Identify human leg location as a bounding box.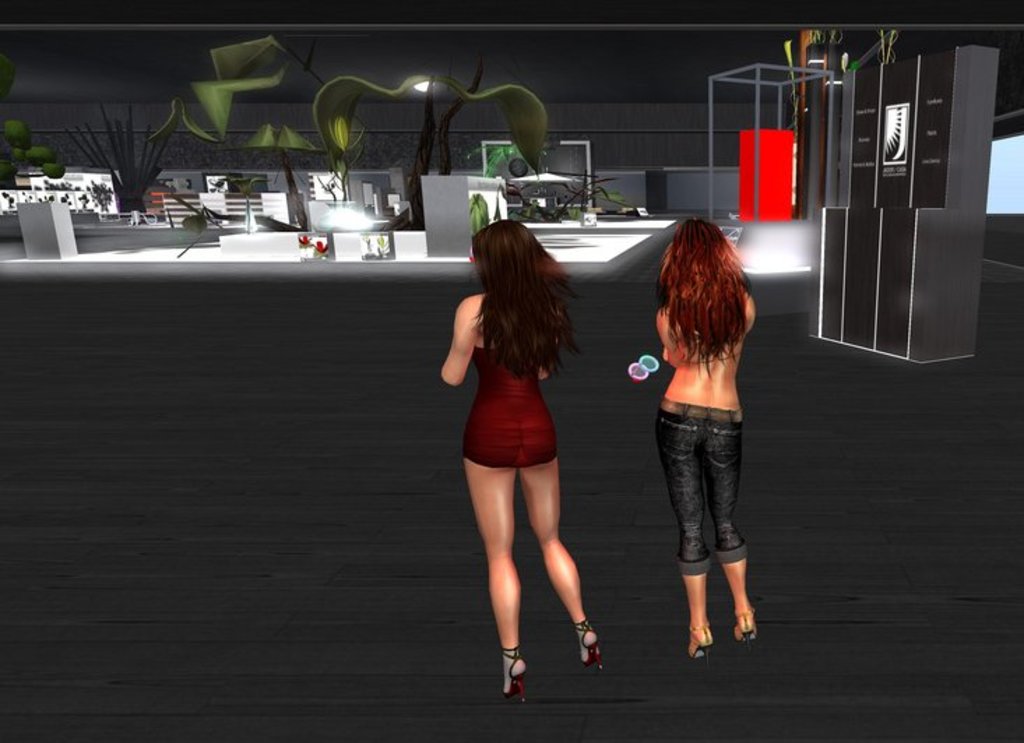
<box>460,457,531,711</box>.
